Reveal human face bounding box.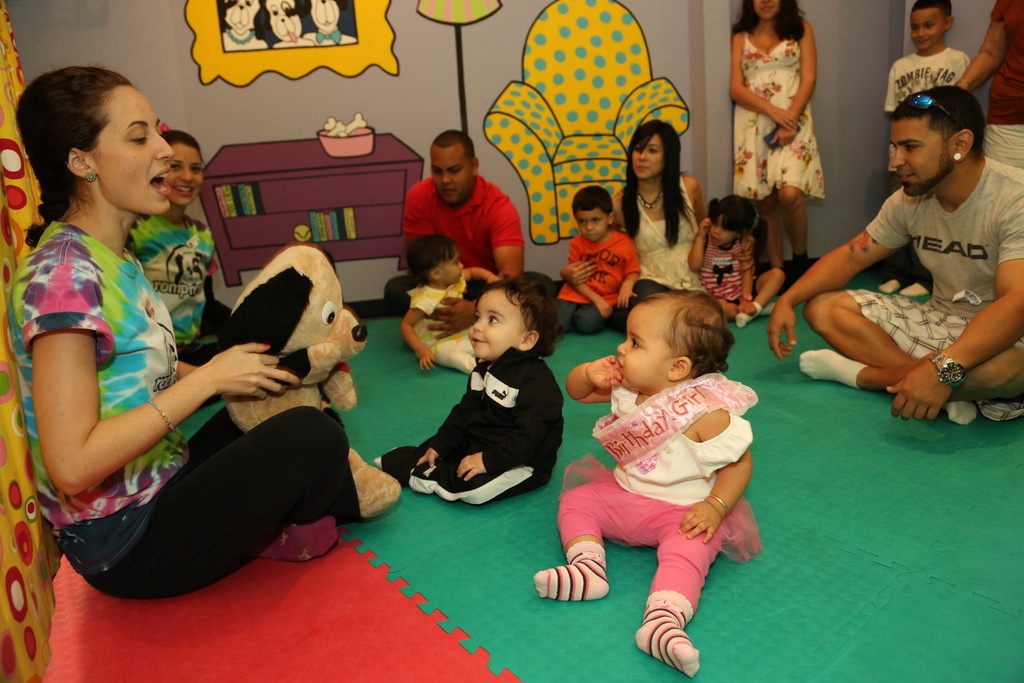
Revealed: 632,133,659,176.
